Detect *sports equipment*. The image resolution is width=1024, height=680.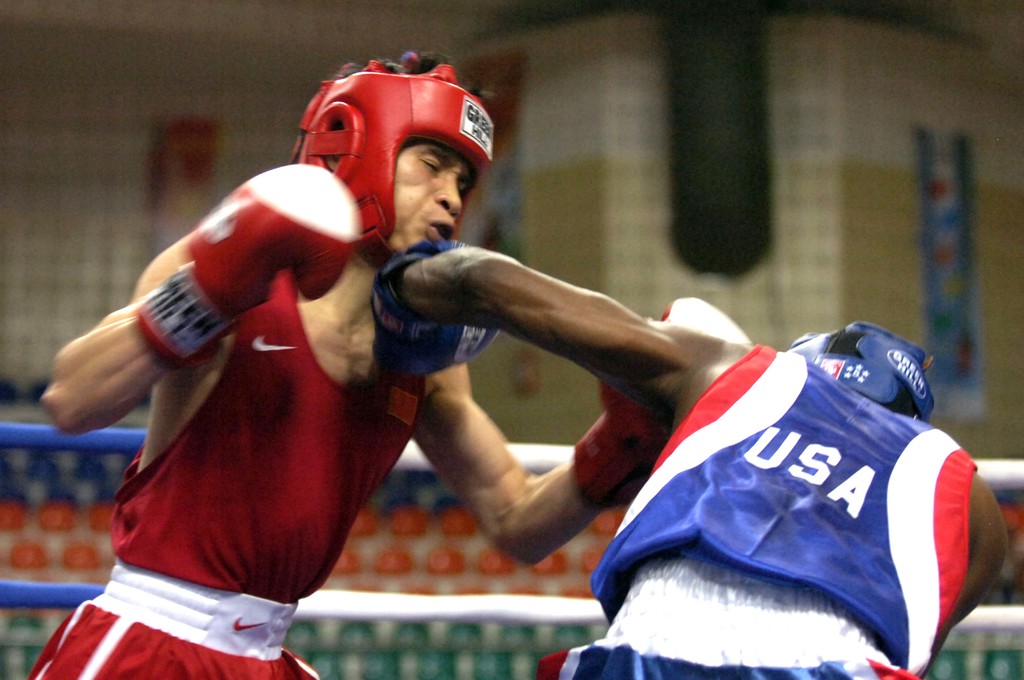
(left=133, top=159, right=362, bottom=369).
